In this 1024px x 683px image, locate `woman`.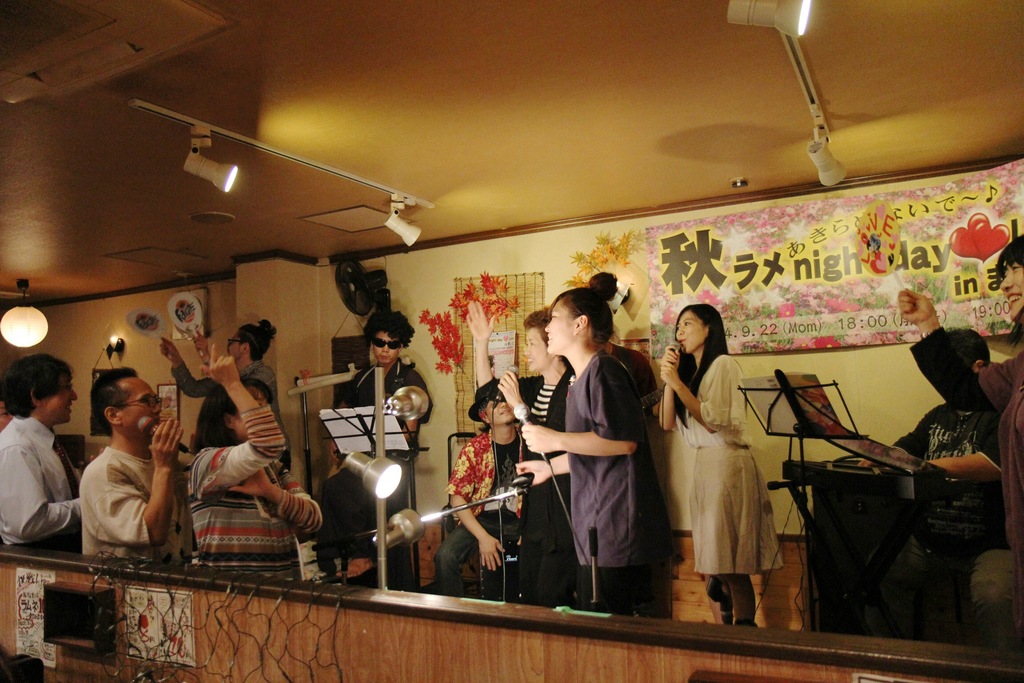
Bounding box: bbox=[671, 309, 774, 604].
